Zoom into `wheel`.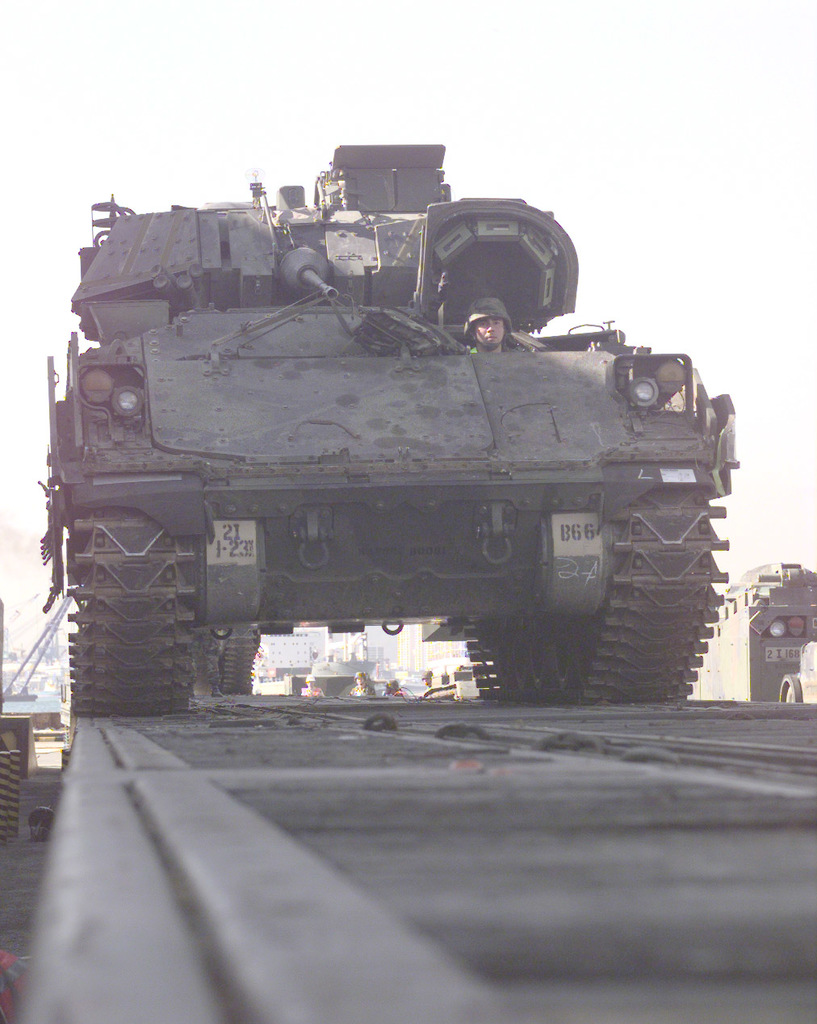
Zoom target: rect(777, 676, 807, 704).
